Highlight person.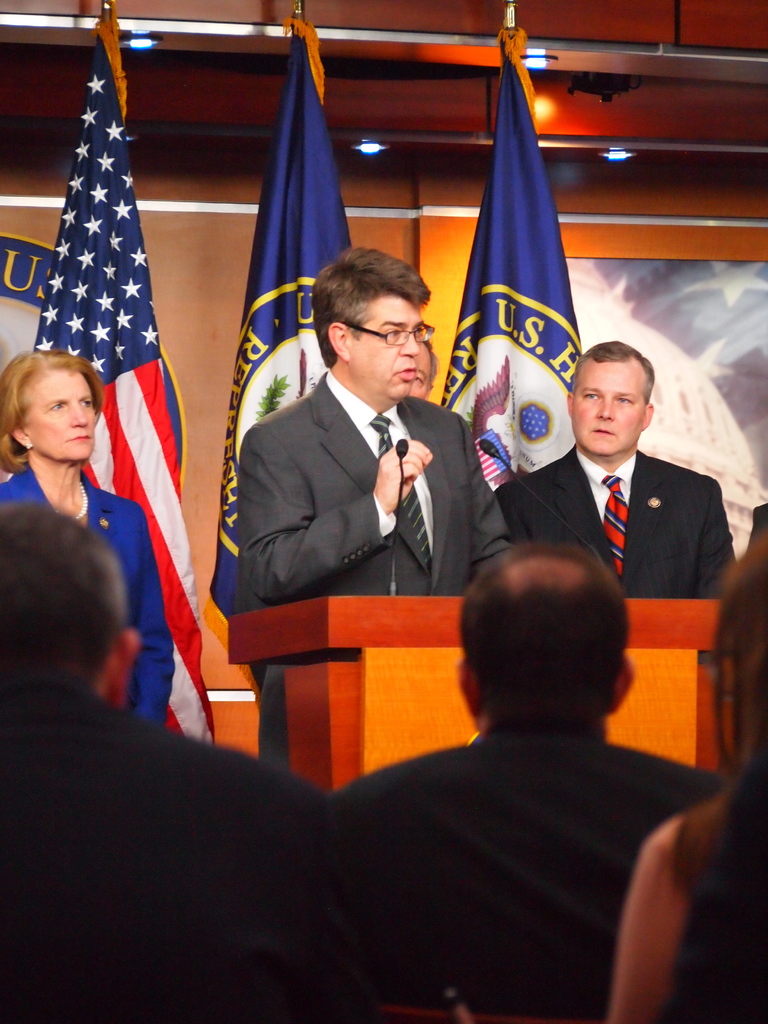
Highlighted region: box=[482, 347, 741, 600].
